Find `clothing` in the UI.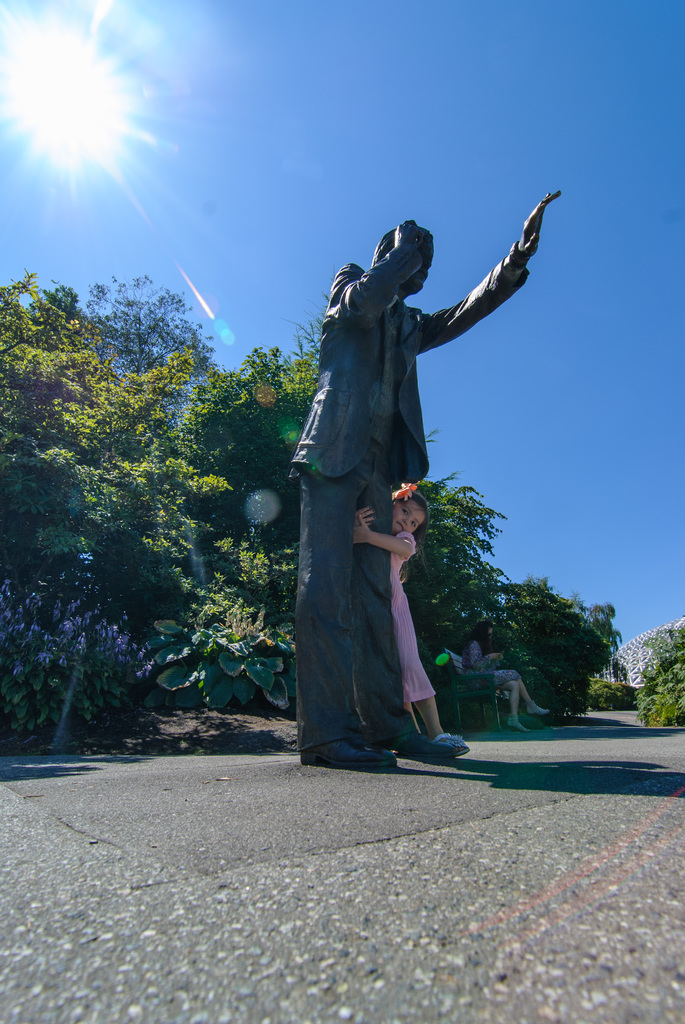
UI element at region(399, 536, 434, 708).
